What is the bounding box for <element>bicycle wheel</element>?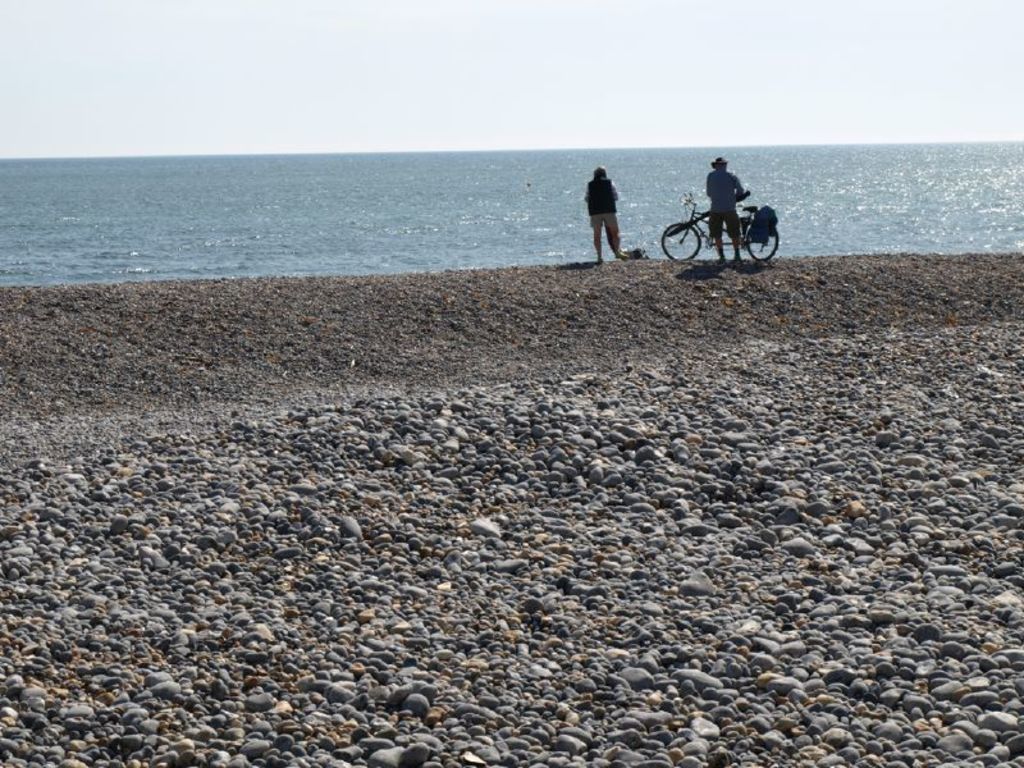
left=662, top=220, right=705, bottom=264.
